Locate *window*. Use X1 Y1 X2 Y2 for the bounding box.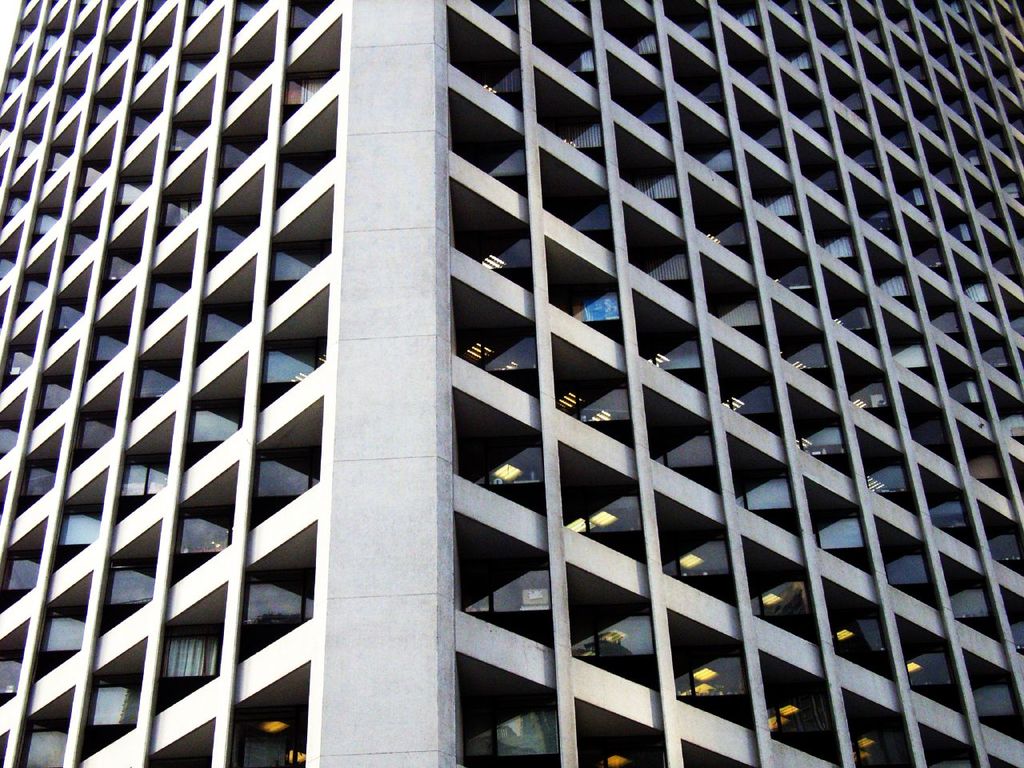
125 106 162 138.
